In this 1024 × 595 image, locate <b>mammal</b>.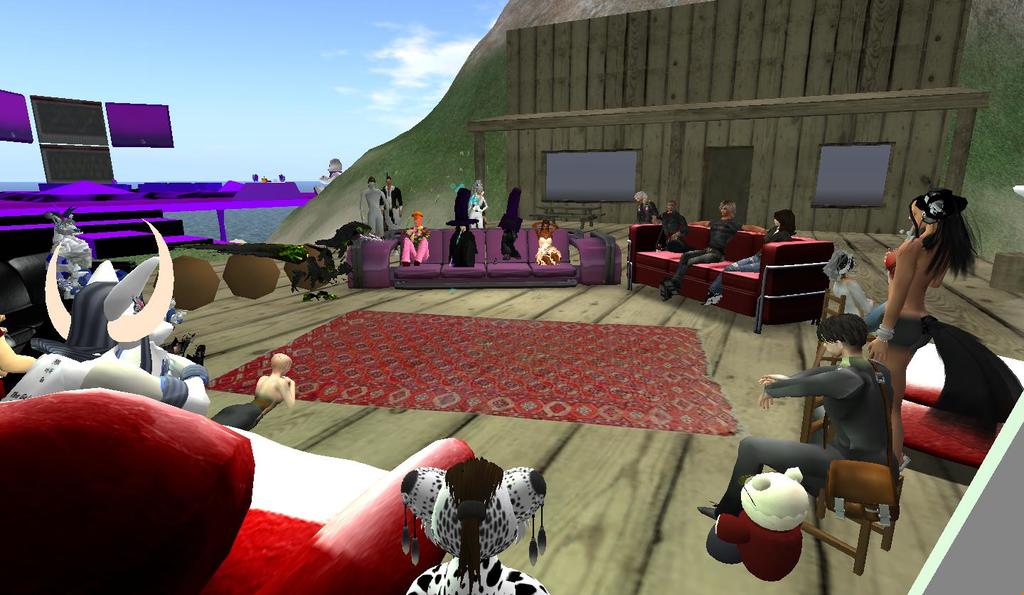
Bounding box: (700, 210, 800, 306).
